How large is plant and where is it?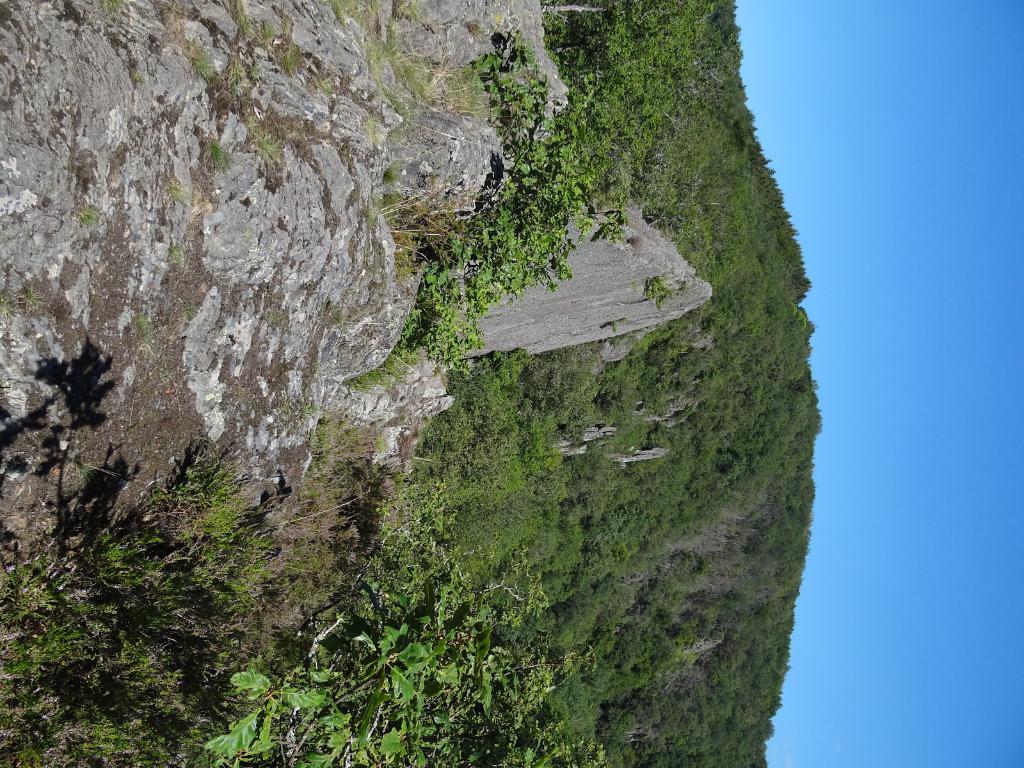
Bounding box: bbox(300, 403, 318, 422).
